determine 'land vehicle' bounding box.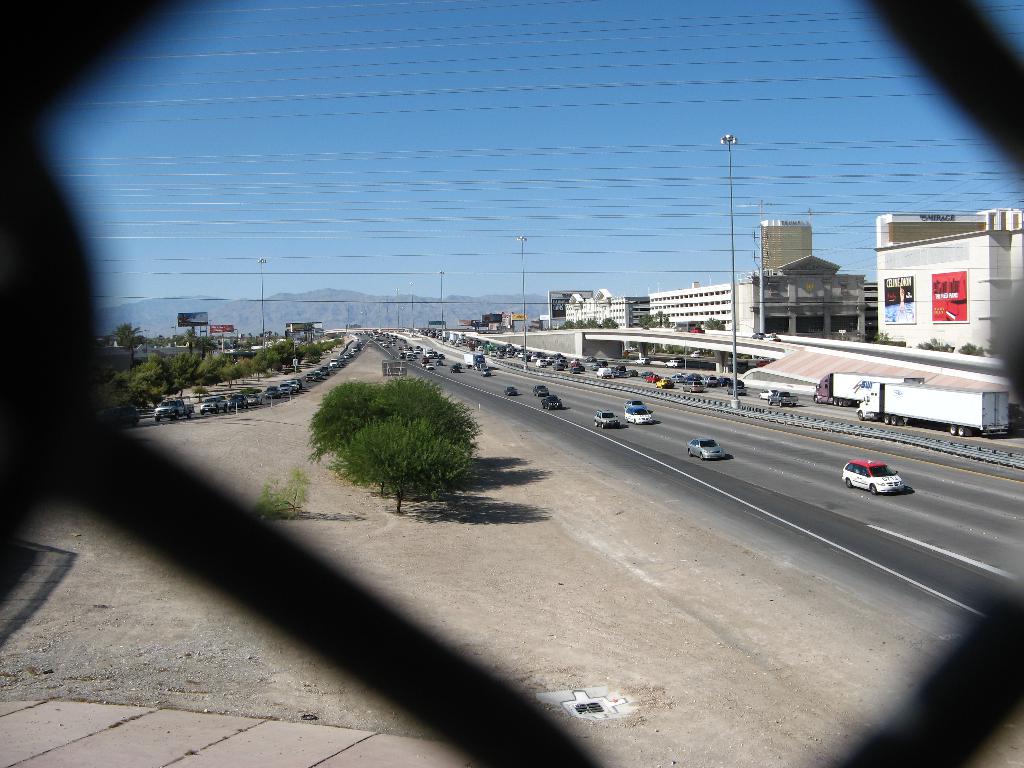
Determined: [x1=461, y1=349, x2=488, y2=371].
